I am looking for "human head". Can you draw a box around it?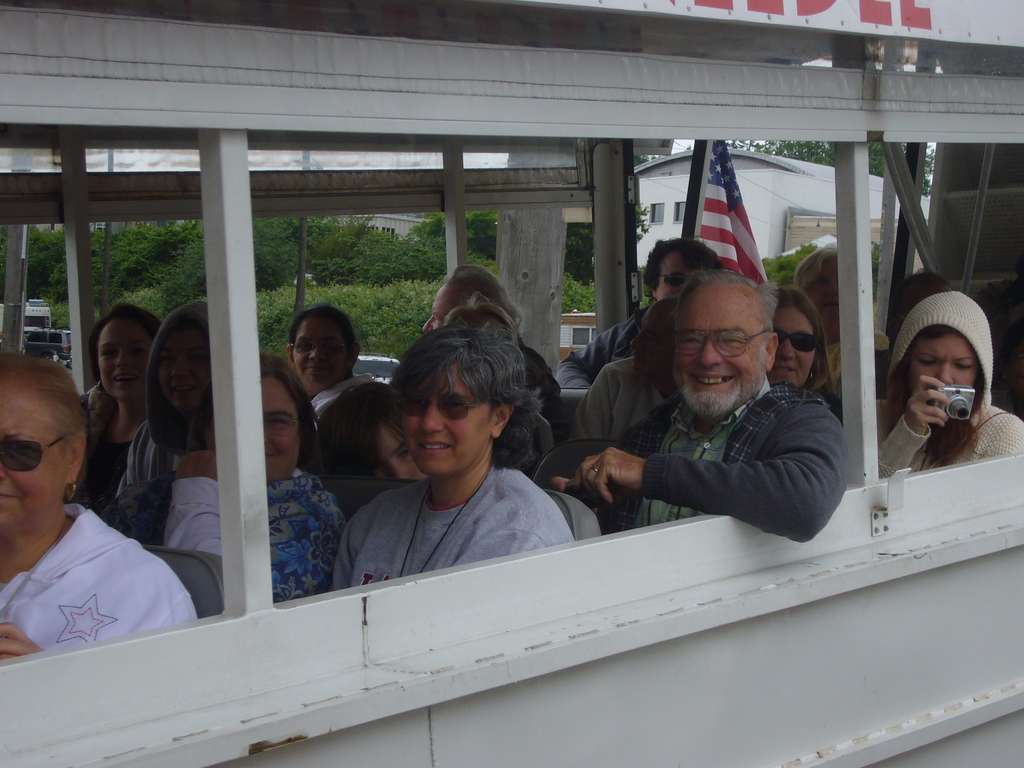
Sure, the bounding box is left=763, top=286, right=829, bottom=392.
